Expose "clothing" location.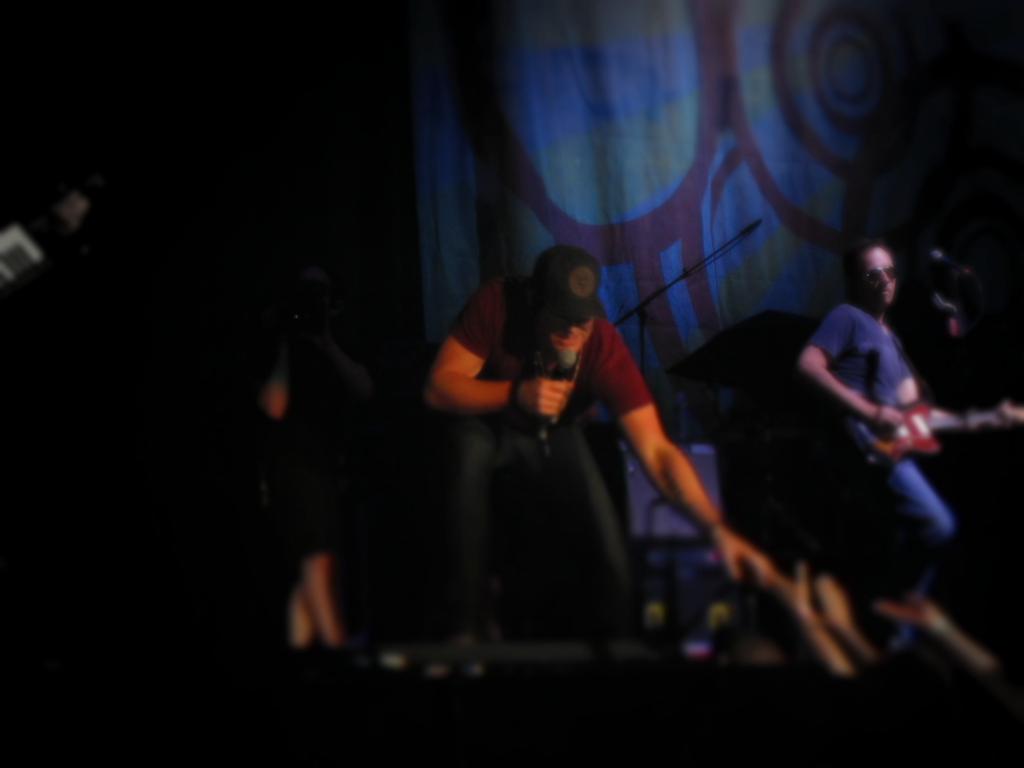
Exposed at 437 265 652 648.
